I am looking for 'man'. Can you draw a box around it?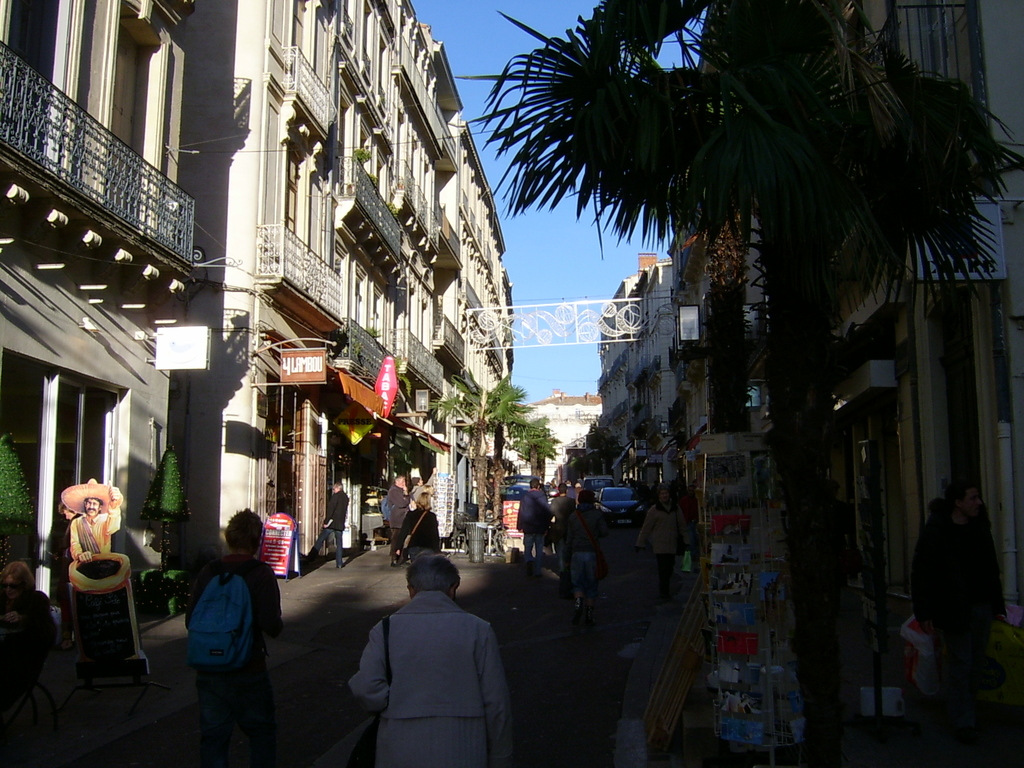
Sure, the bounding box is 904,467,1016,759.
